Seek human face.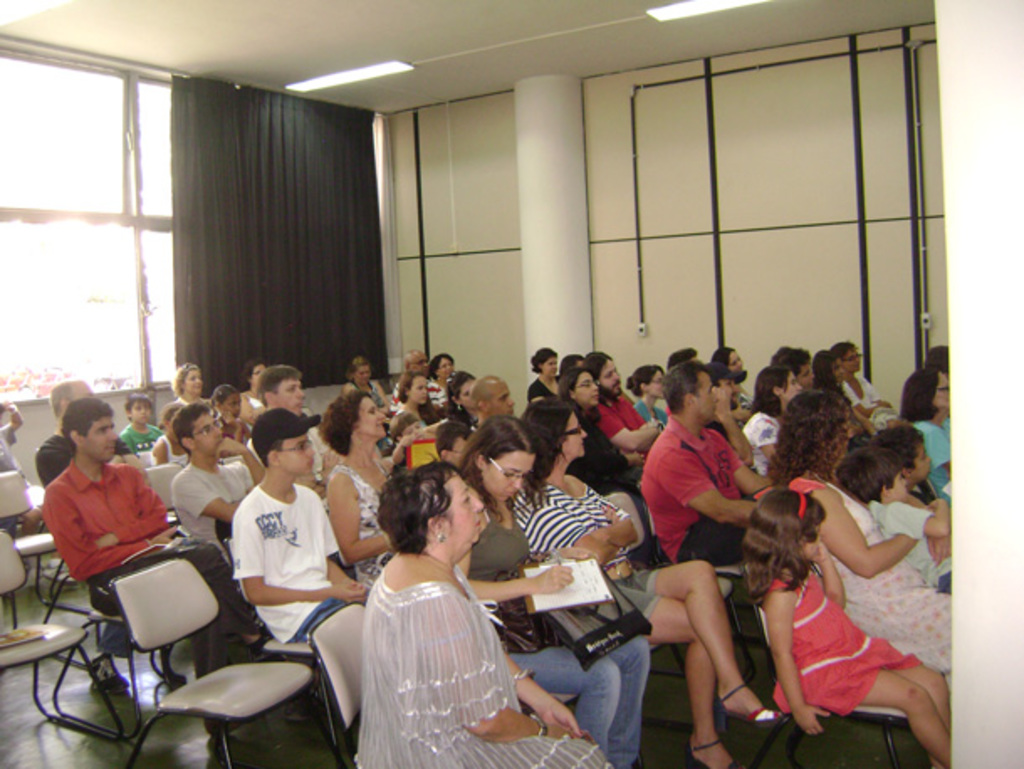
bbox(220, 390, 242, 415).
